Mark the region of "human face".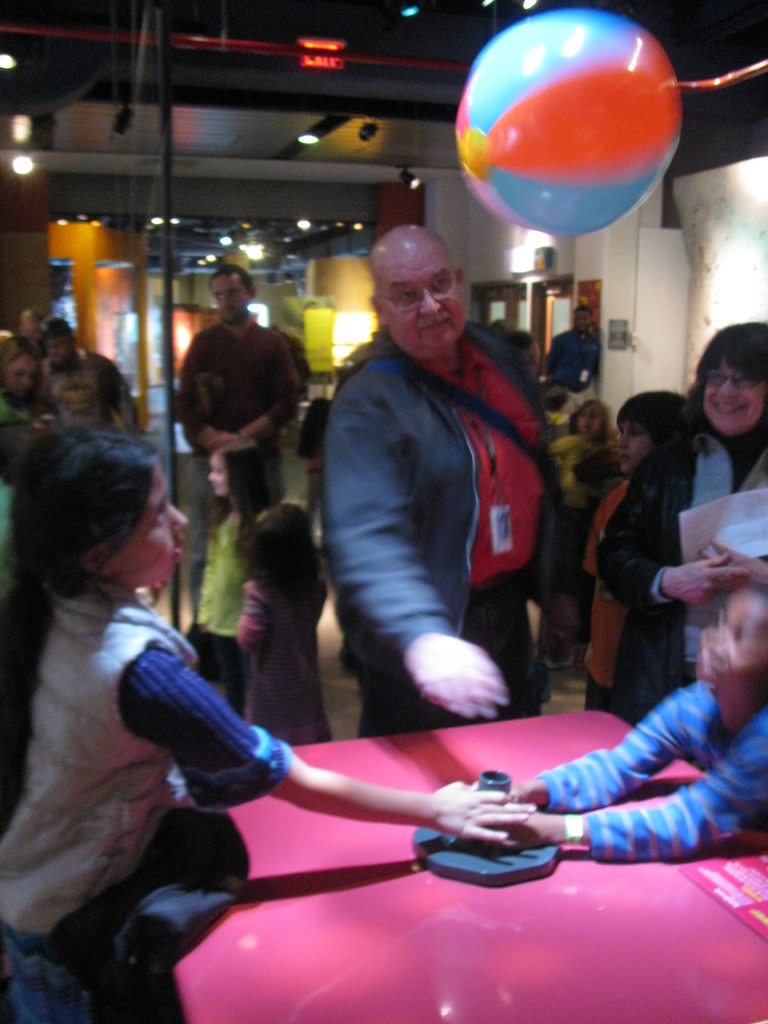
Region: bbox(697, 588, 767, 689).
